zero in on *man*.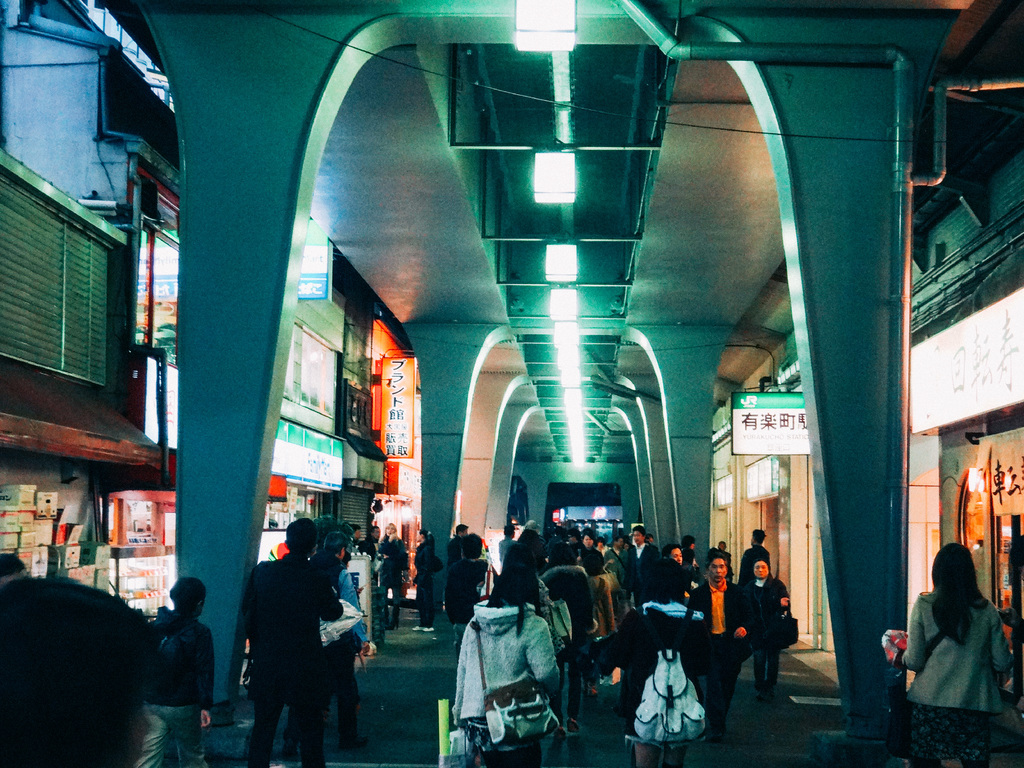
Zeroed in: left=239, top=521, right=344, bottom=767.
